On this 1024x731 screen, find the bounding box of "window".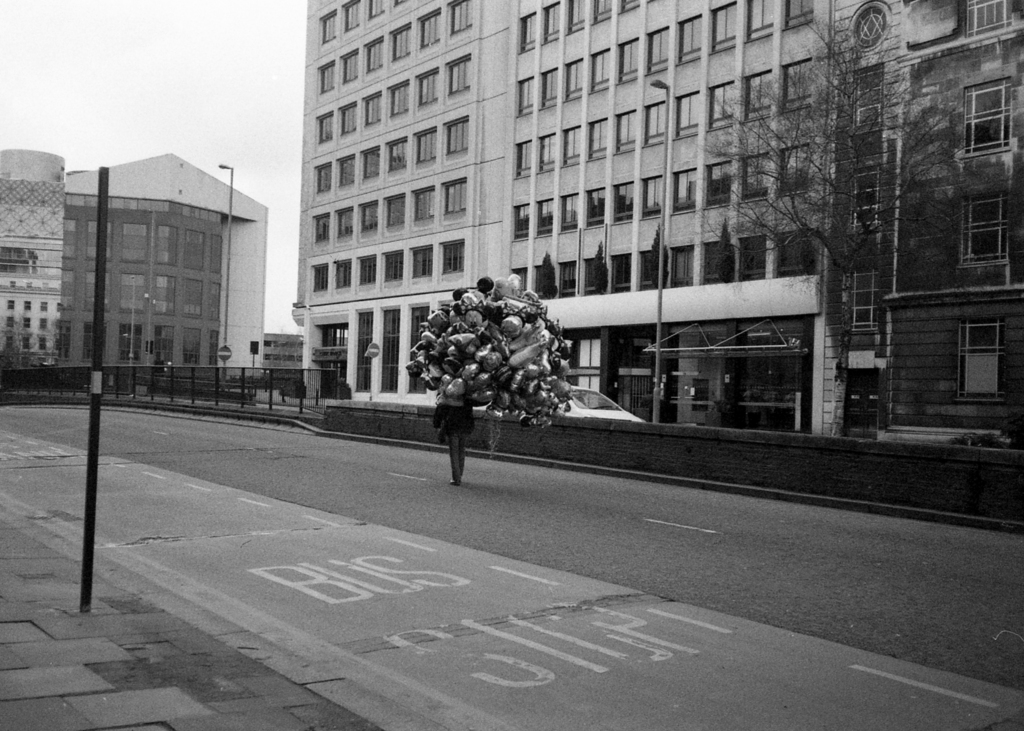
Bounding box: {"left": 333, "top": 204, "right": 354, "bottom": 245}.
